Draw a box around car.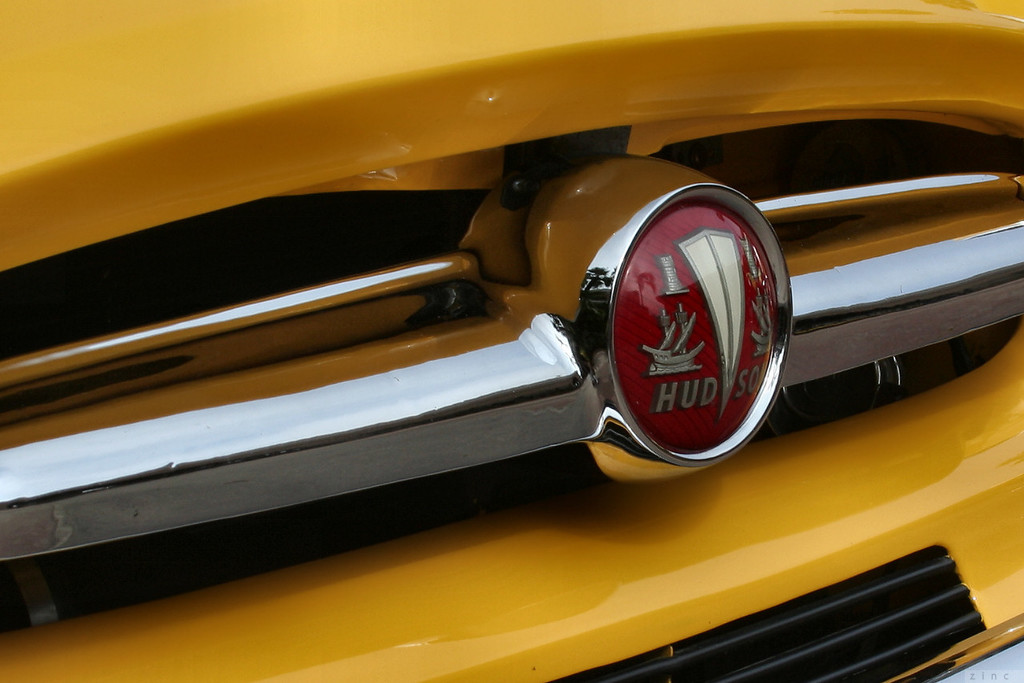
bbox=(0, 22, 943, 649).
